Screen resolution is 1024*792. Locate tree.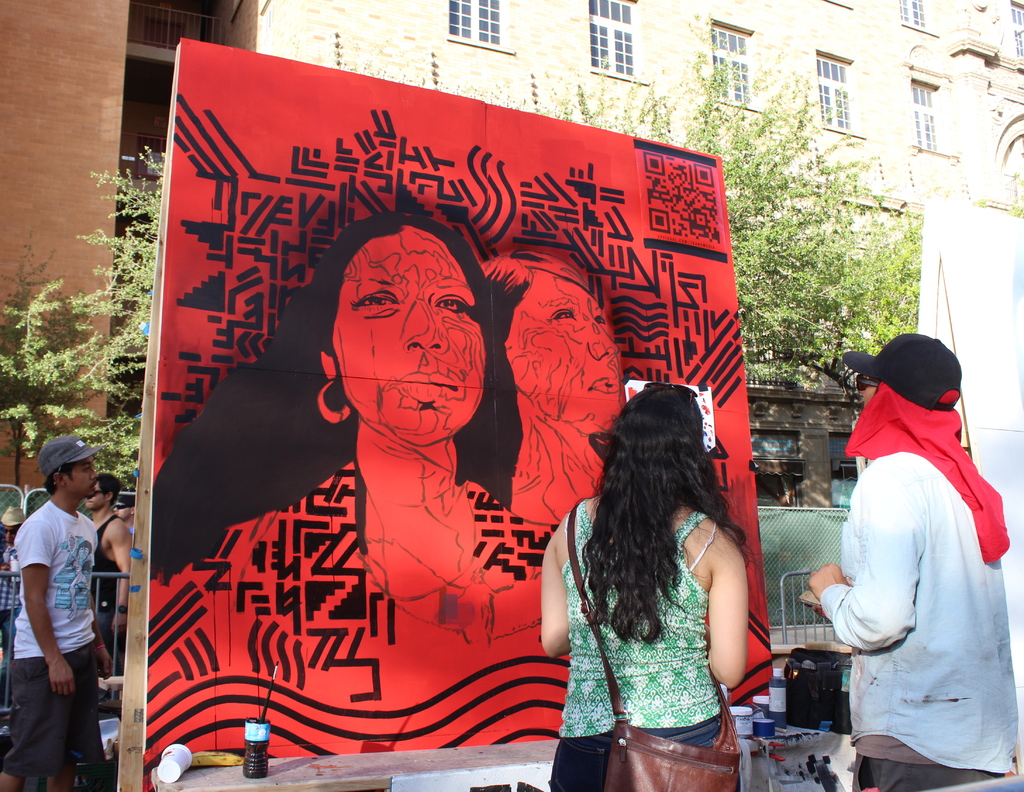
(964, 197, 1023, 225).
